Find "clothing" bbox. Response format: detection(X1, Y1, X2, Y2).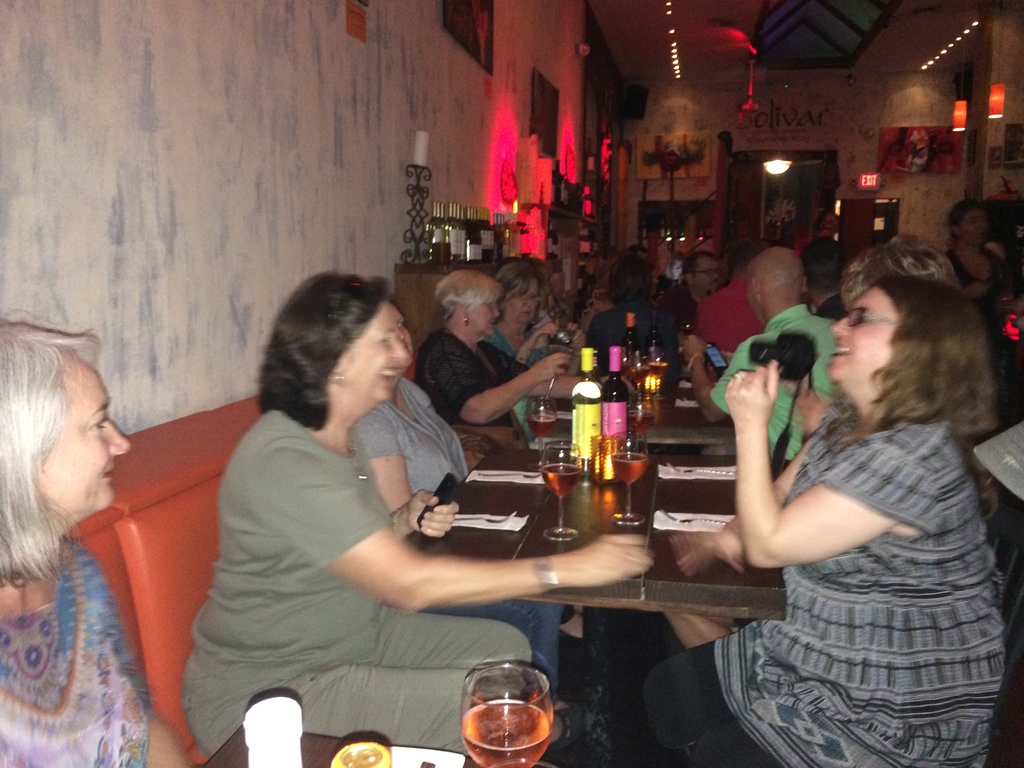
detection(0, 527, 152, 767).
